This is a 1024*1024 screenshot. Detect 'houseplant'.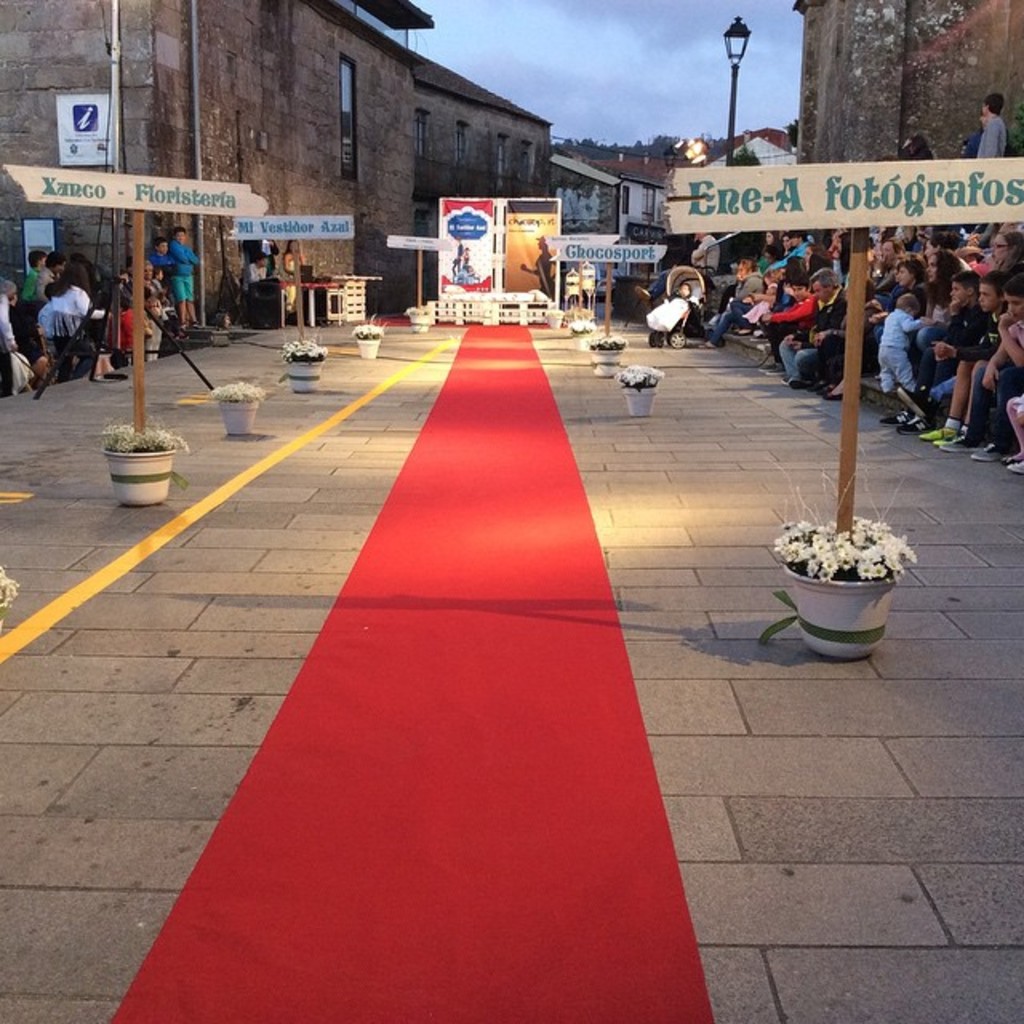
left=282, top=336, right=331, bottom=384.
